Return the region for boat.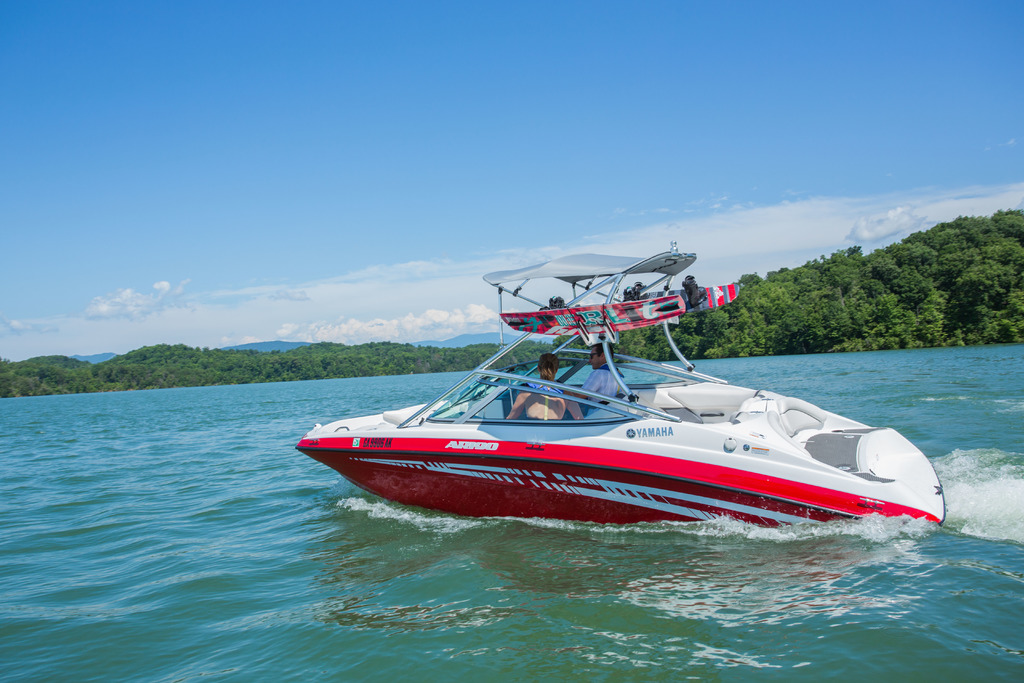
x1=299, y1=247, x2=954, y2=525.
